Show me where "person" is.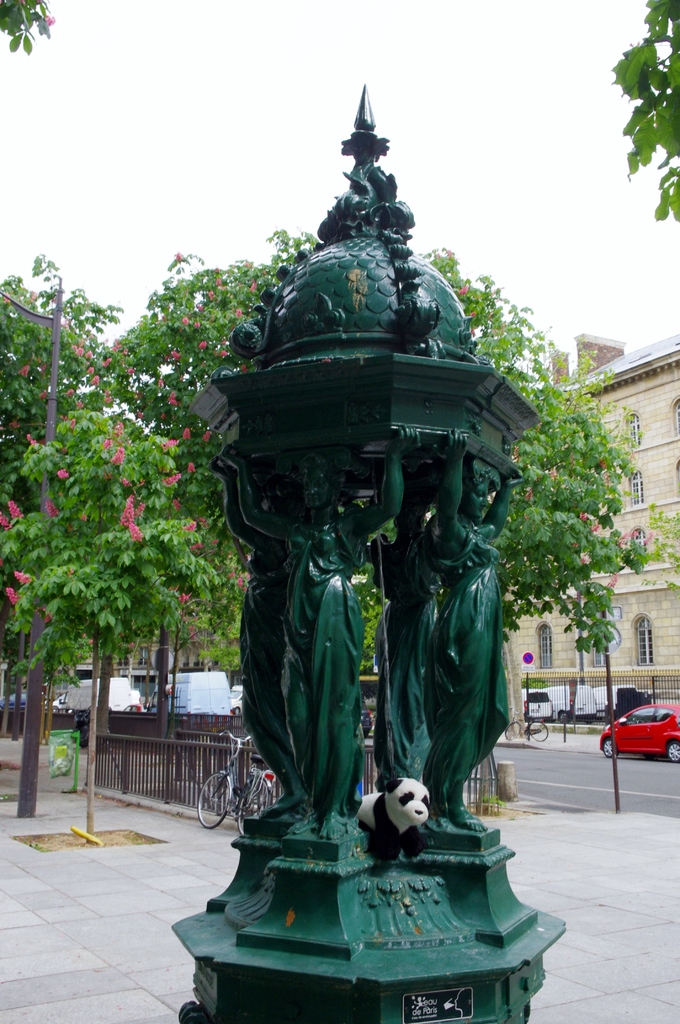
"person" is at <region>416, 433, 517, 829</region>.
